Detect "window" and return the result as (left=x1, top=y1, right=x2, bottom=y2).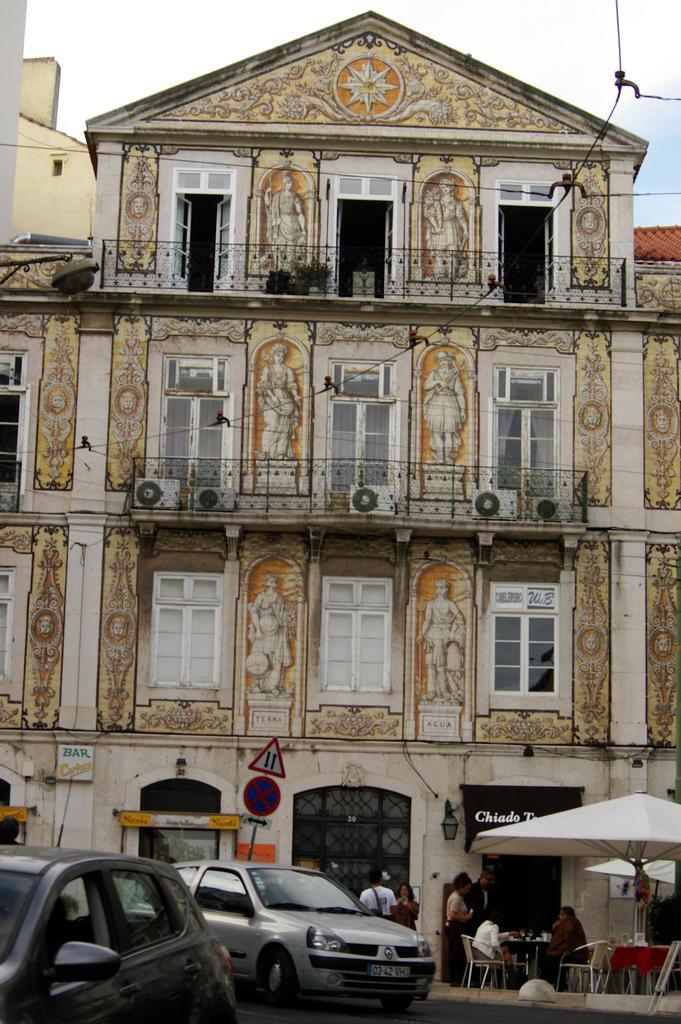
(left=170, top=143, right=232, bottom=276).
